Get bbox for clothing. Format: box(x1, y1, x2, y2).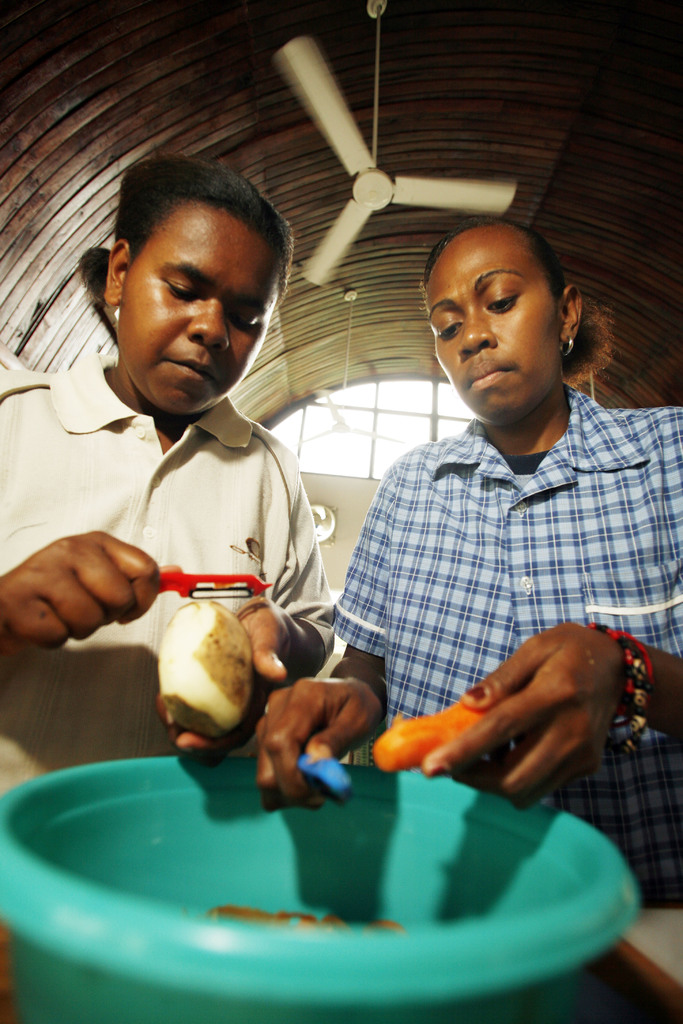
box(333, 375, 682, 914).
